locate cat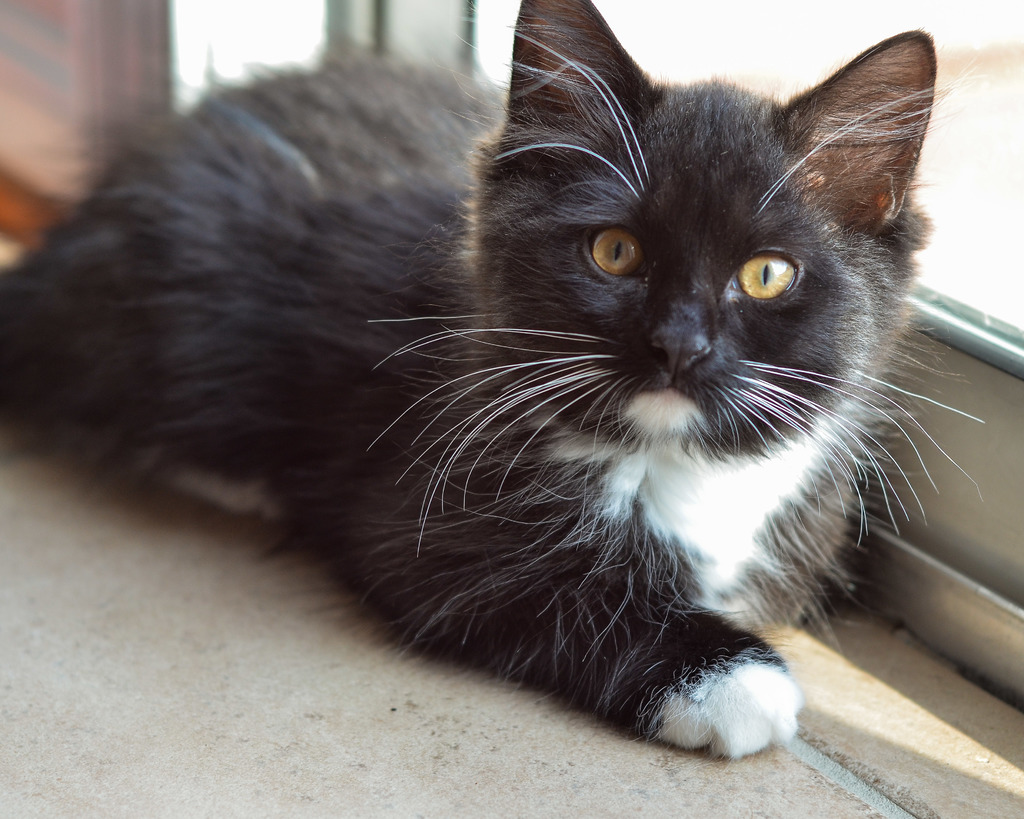
region(2, 0, 983, 766)
